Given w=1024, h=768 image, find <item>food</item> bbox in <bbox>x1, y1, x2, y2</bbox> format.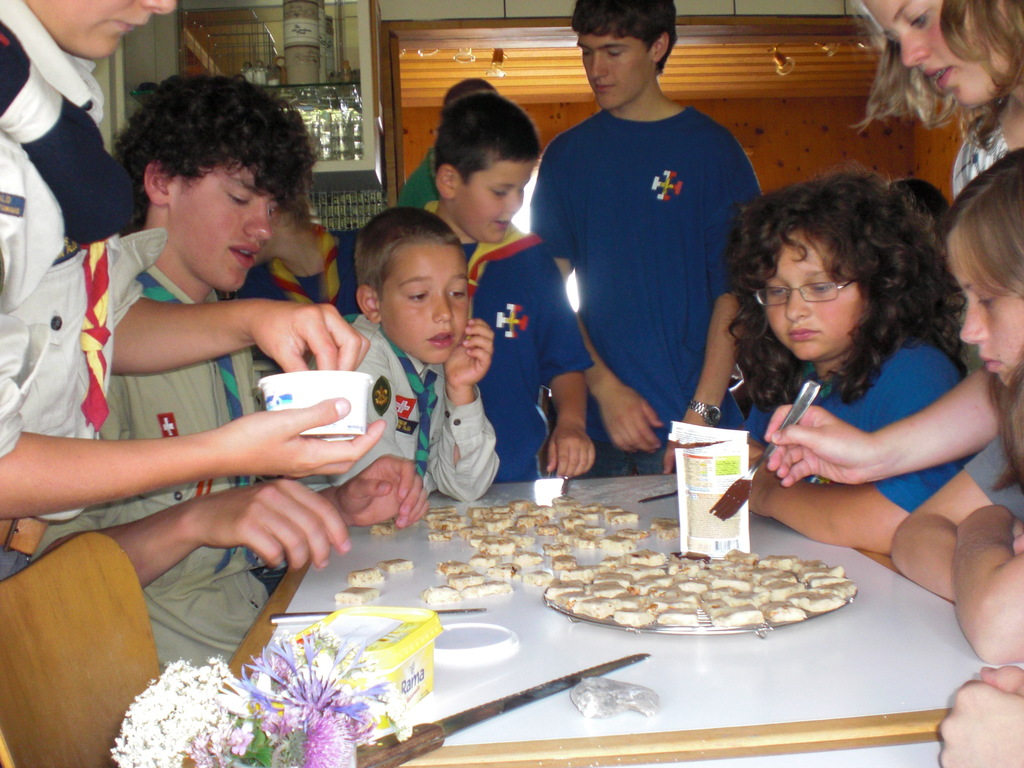
<bbox>370, 516, 396, 536</bbox>.
